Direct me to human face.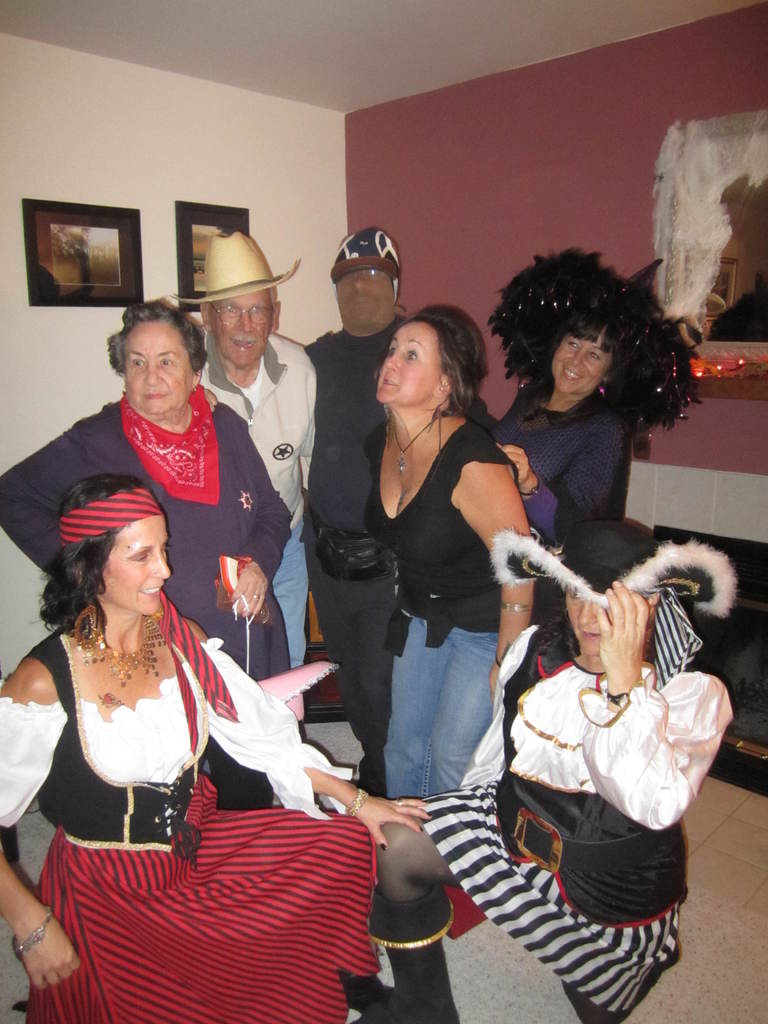
Direction: l=126, t=324, r=193, b=410.
